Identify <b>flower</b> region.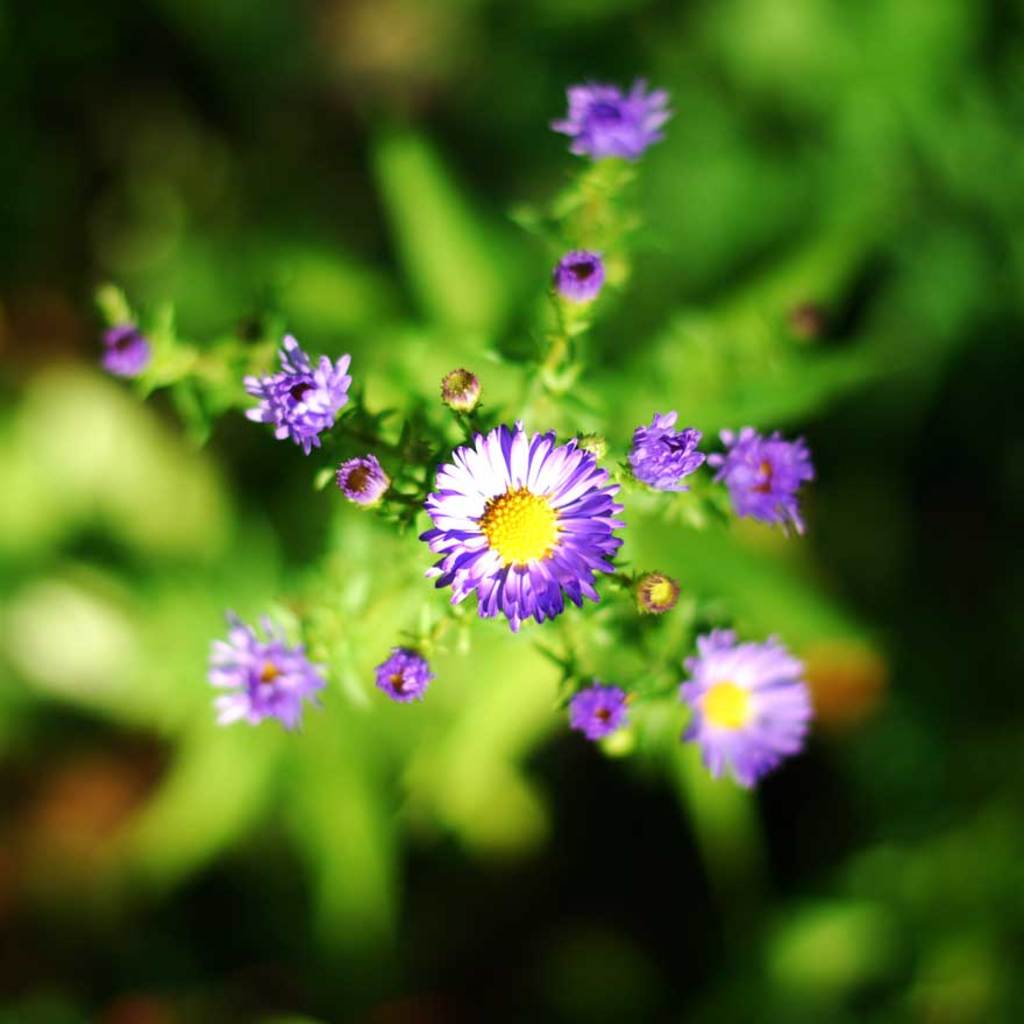
Region: pyautogui.locateOnScreen(336, 453, 390, 506).
